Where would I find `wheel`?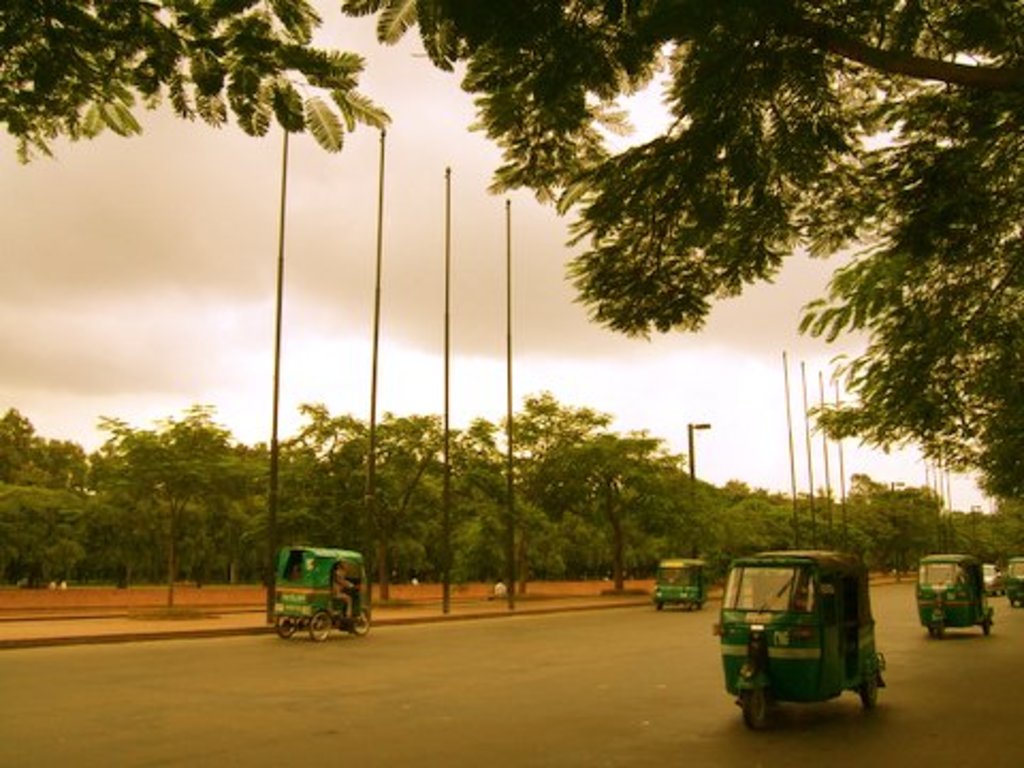
At Rect(862, 670, 883, 708).
